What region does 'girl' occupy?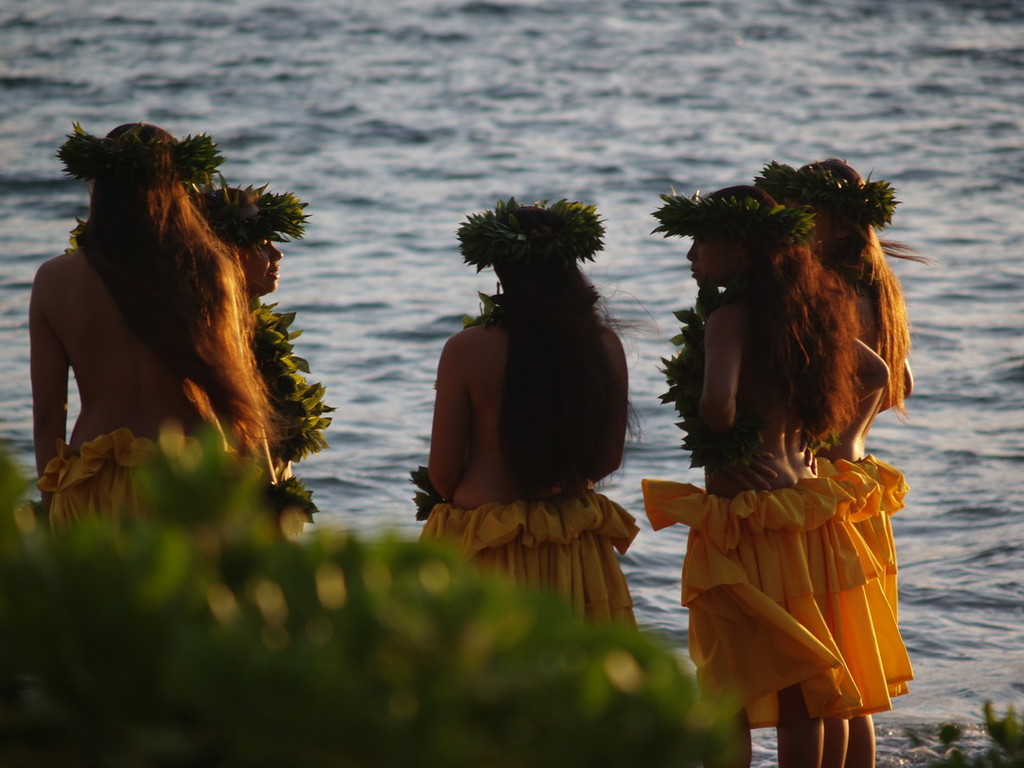
Rect(644, 190, 847, 767).
